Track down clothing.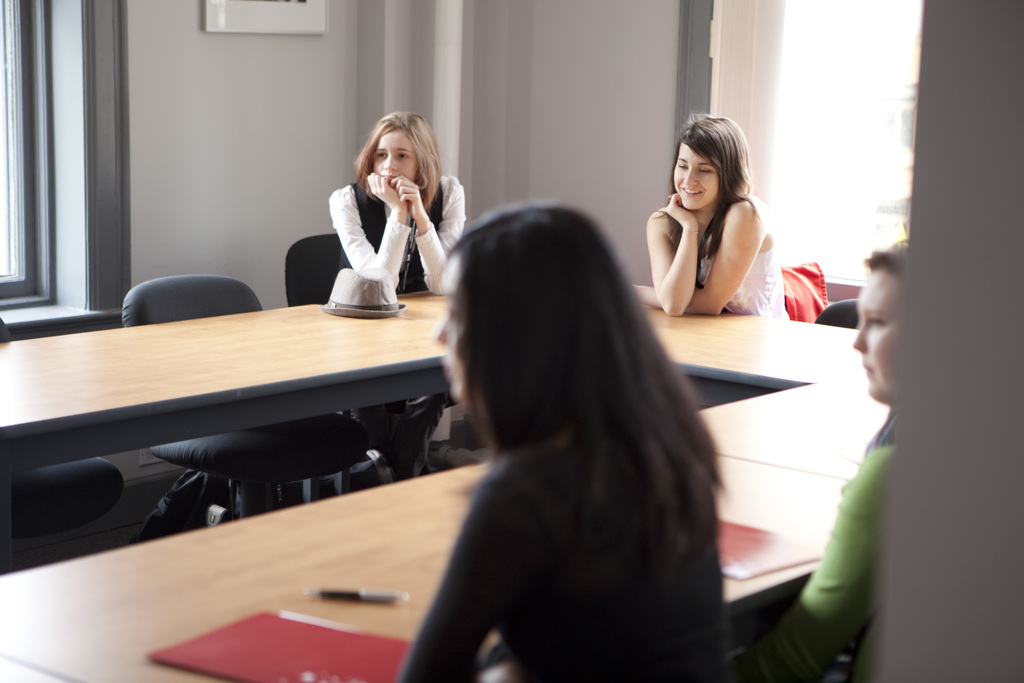
Tracked to [x1=323, y1=154, x2=460, y2=299].
